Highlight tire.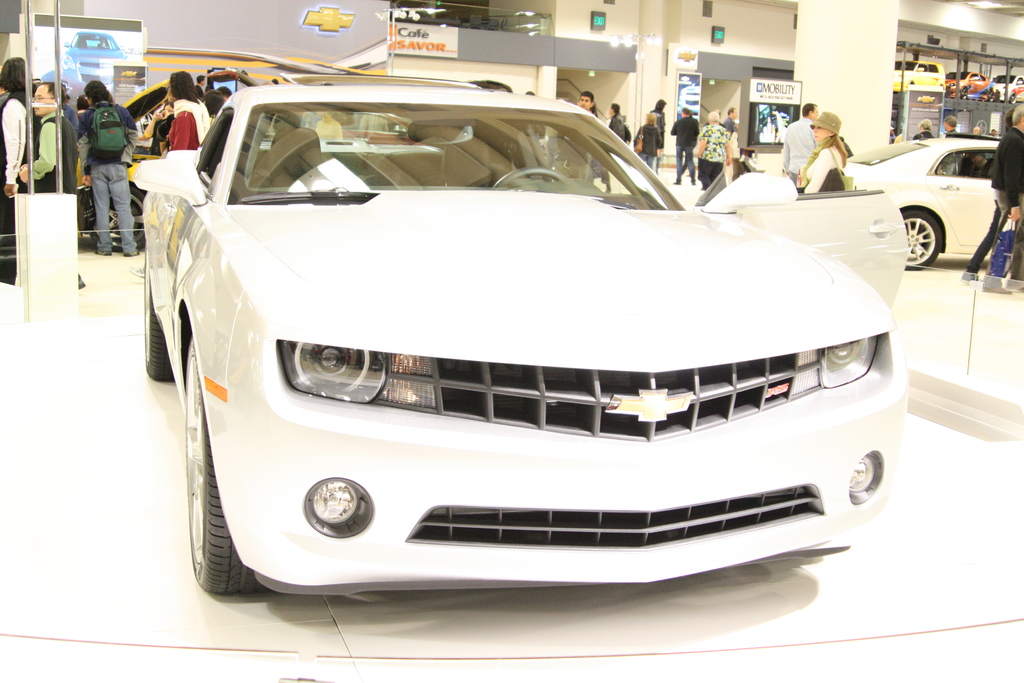
Highlighted region: pyautogui.locateOnScreen(144, 254, 184, 383).
